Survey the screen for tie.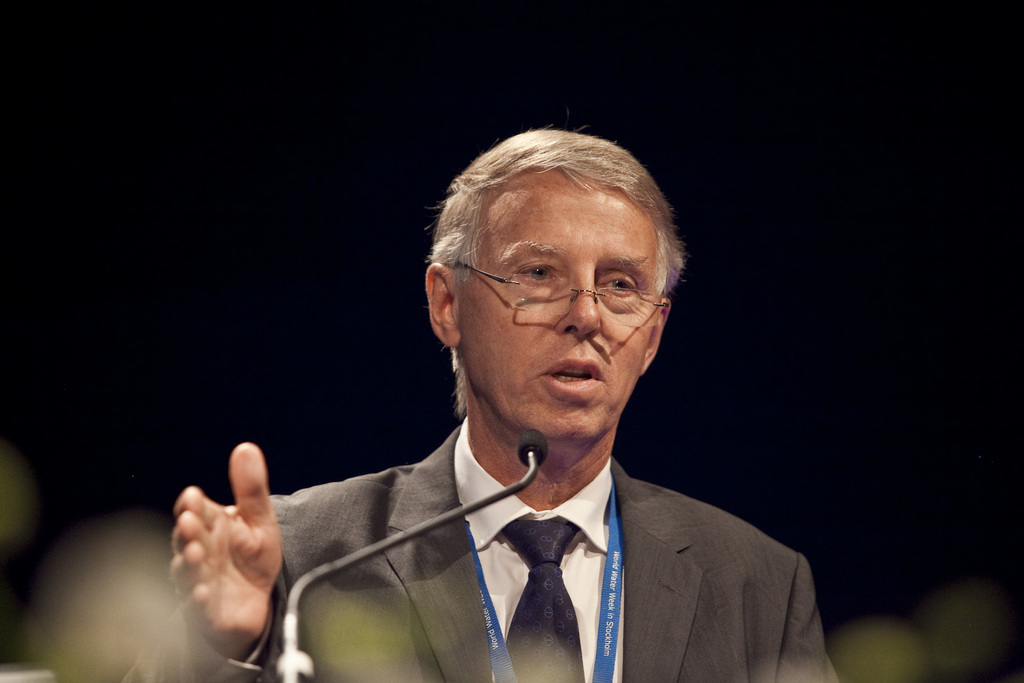
Survey found: 492,523,579,682.
